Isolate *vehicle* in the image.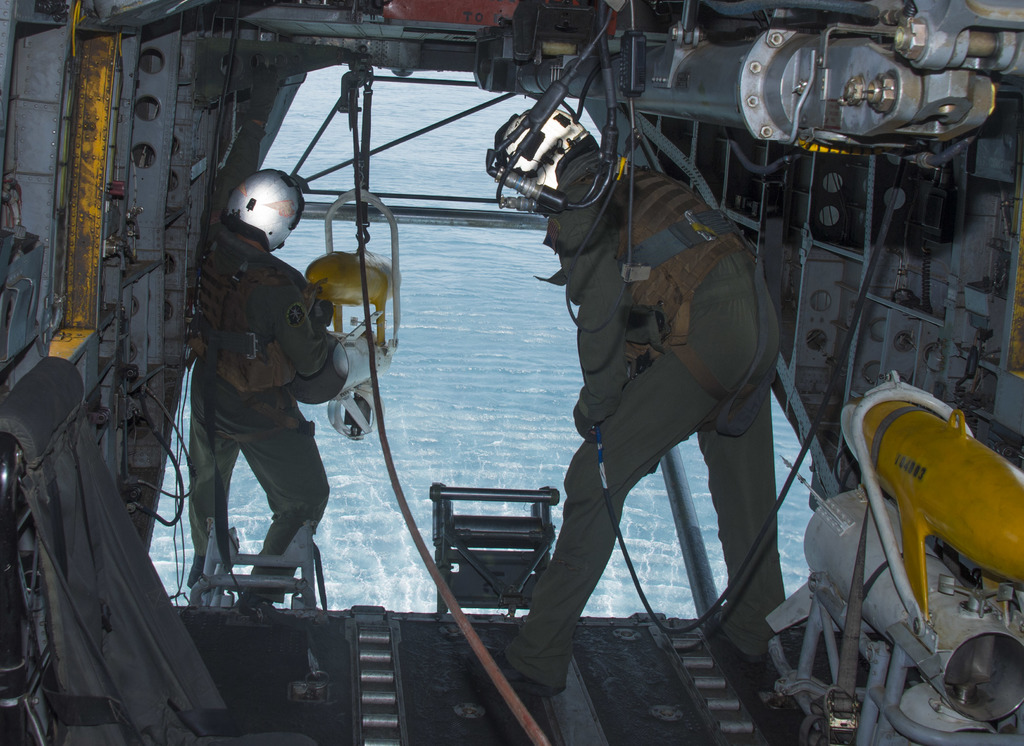
Isolated region: pyautogui.locateOnScreen(0, 0, 1022, 745).
